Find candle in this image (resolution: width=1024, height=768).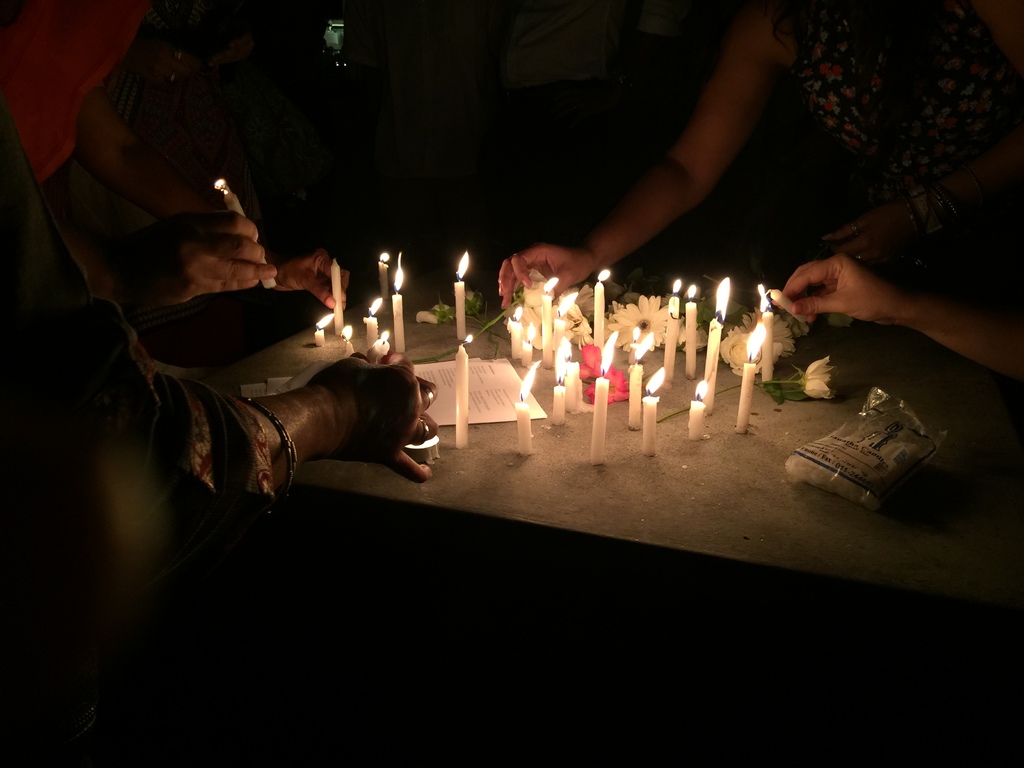
(left=544, top=277, right=557, bottom=369).
